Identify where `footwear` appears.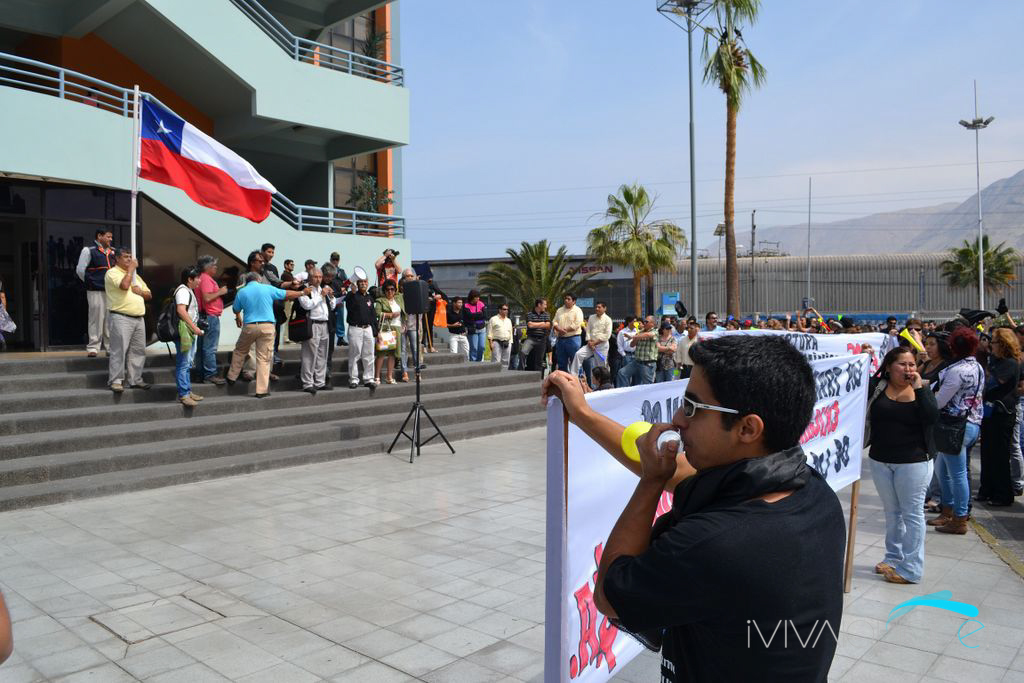
Appears at box(924, 505, 953, 526).
